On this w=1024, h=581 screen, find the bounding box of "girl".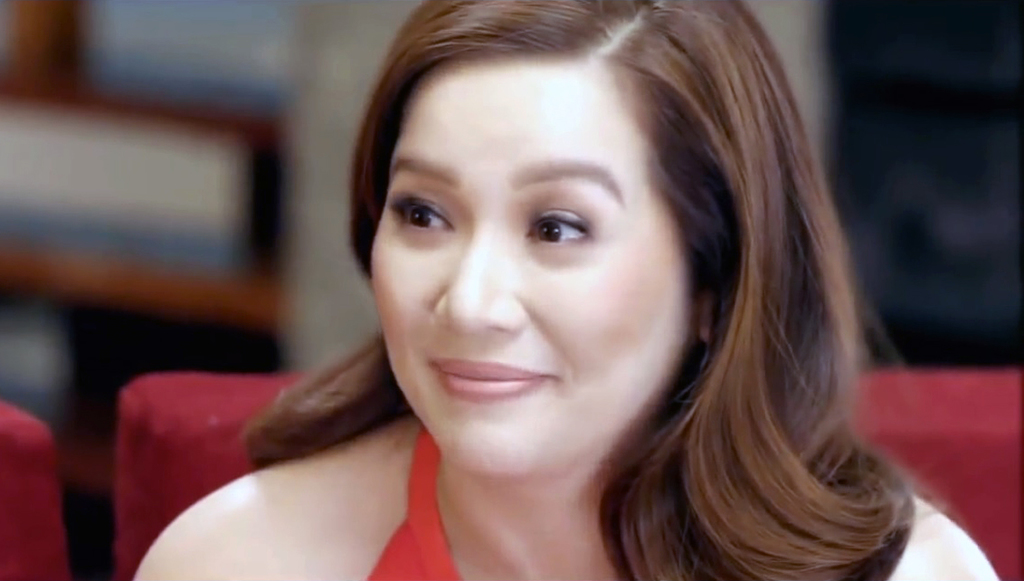
Bounding box: BBox(136, 0, 1006, 580).
